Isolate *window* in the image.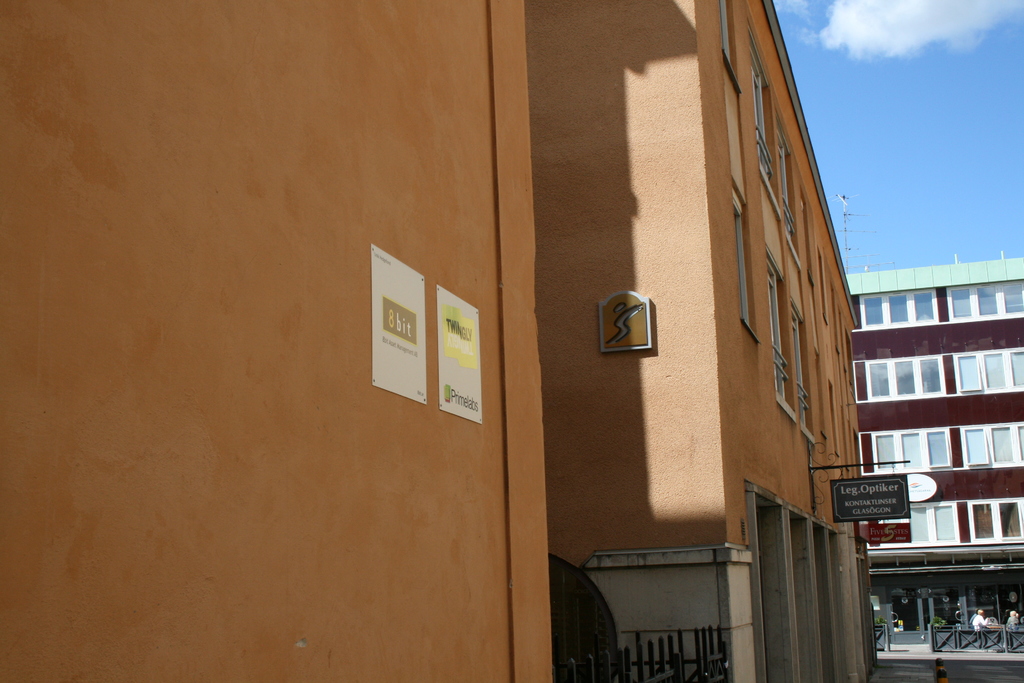
Isolated region: bbox(865, 355, 947, 401).
